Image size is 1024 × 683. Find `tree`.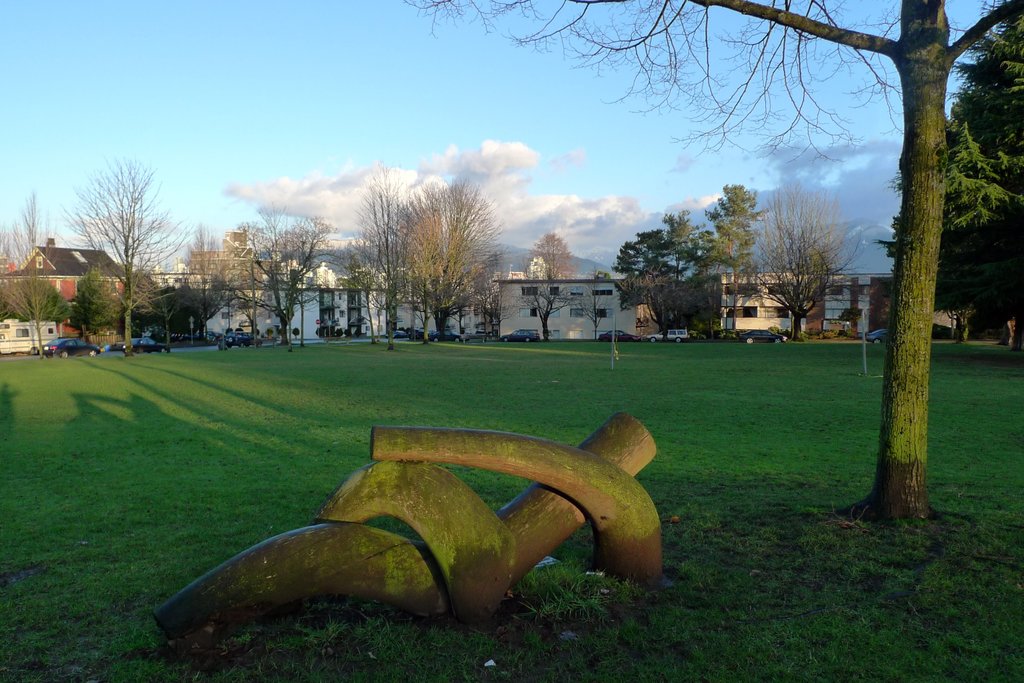
[391, 0, 1023, 525].
